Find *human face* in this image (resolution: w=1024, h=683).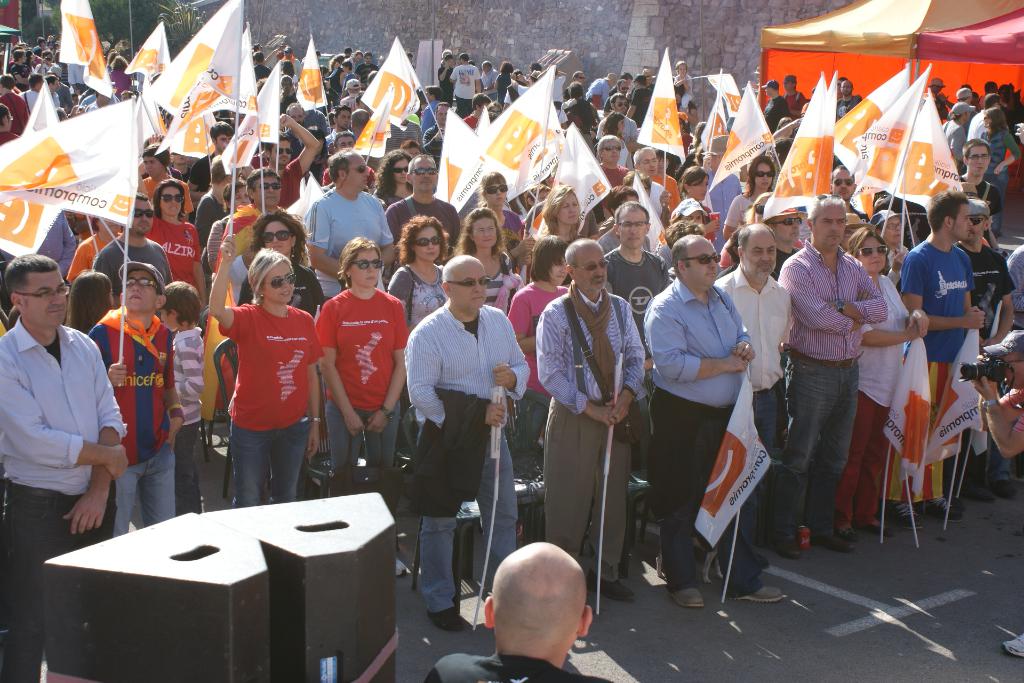
box=[486, 177, 509, 202].
